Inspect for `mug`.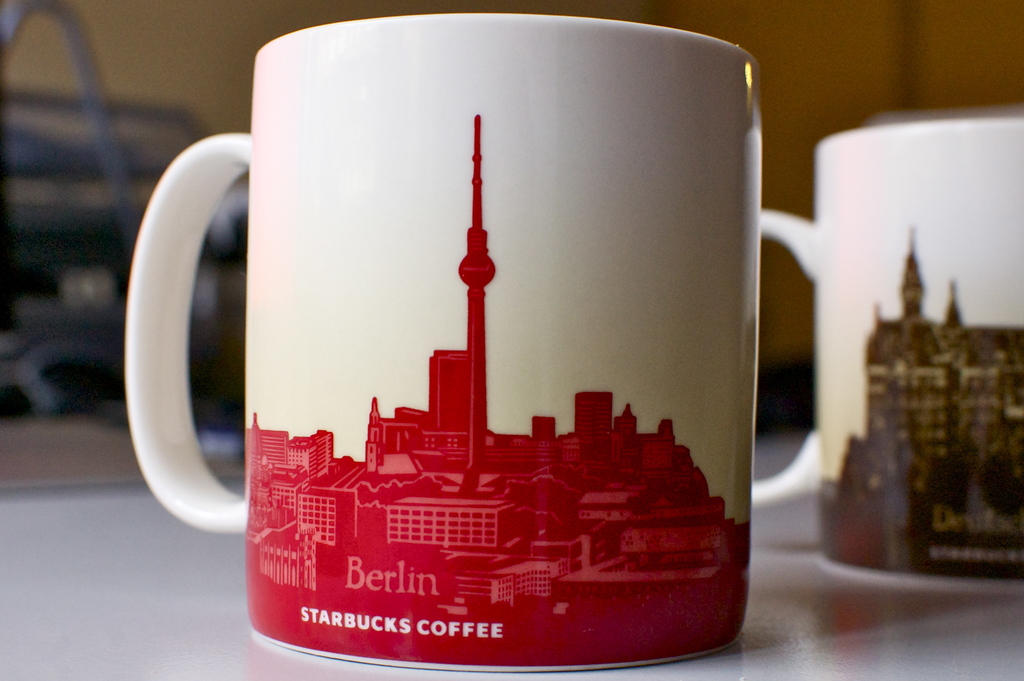
Inspection: 751 119 1023 592.
